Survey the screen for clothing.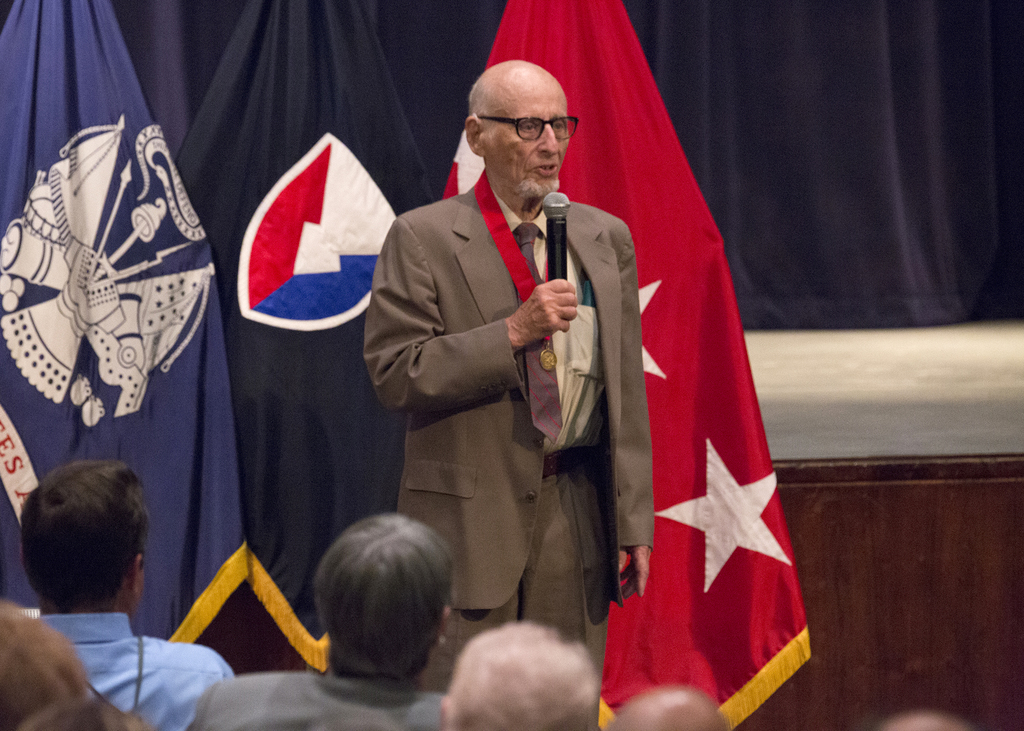
Survey found: box(361, 172, 648, 695).
